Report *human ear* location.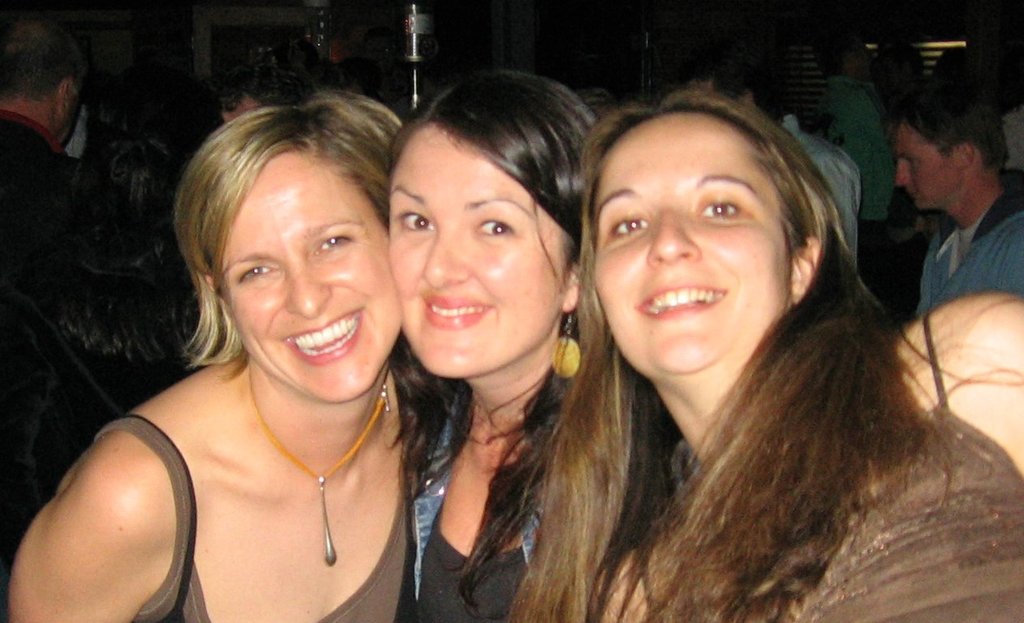
Report: <region>559, 258, 581, 314</region>.
